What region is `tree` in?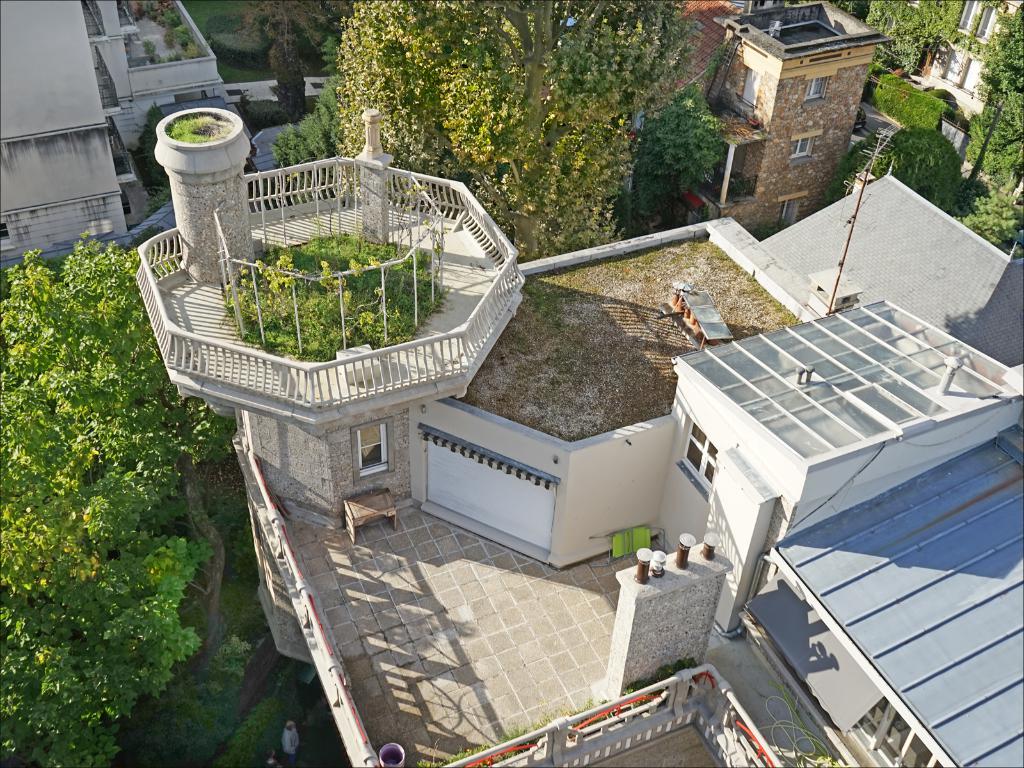
bbox=[341, 0, 701, 260].
